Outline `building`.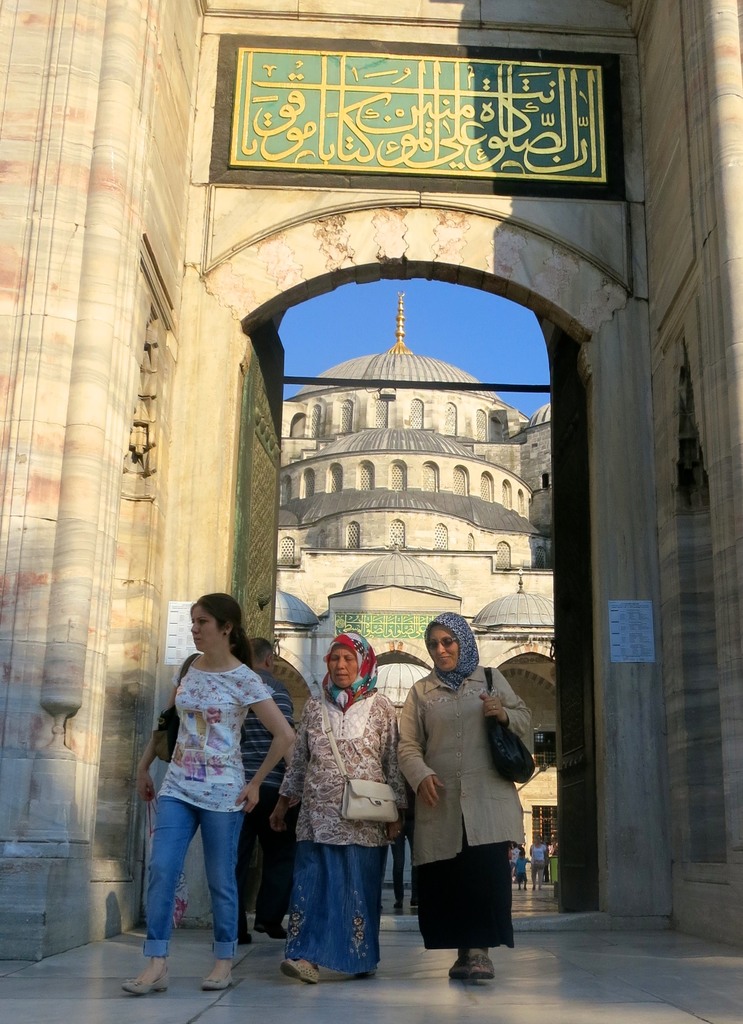
Outline: bbox=(285, 287, 553, 902).
